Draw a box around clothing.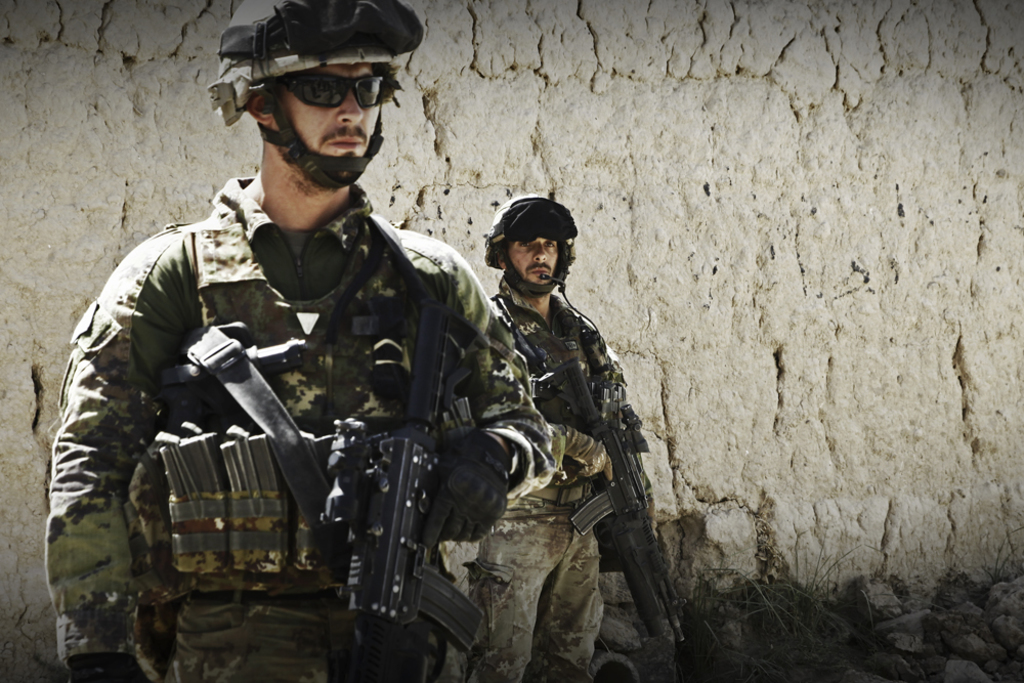
[418, 276, 656, 682].
